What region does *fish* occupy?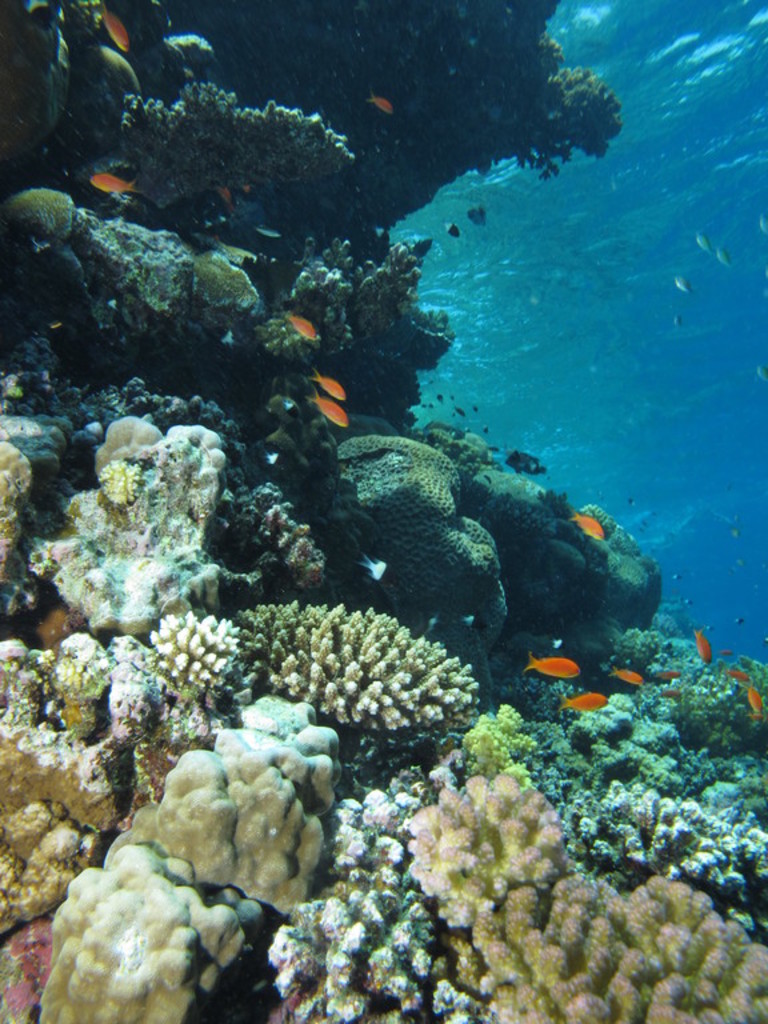
(609,663,649,684).
